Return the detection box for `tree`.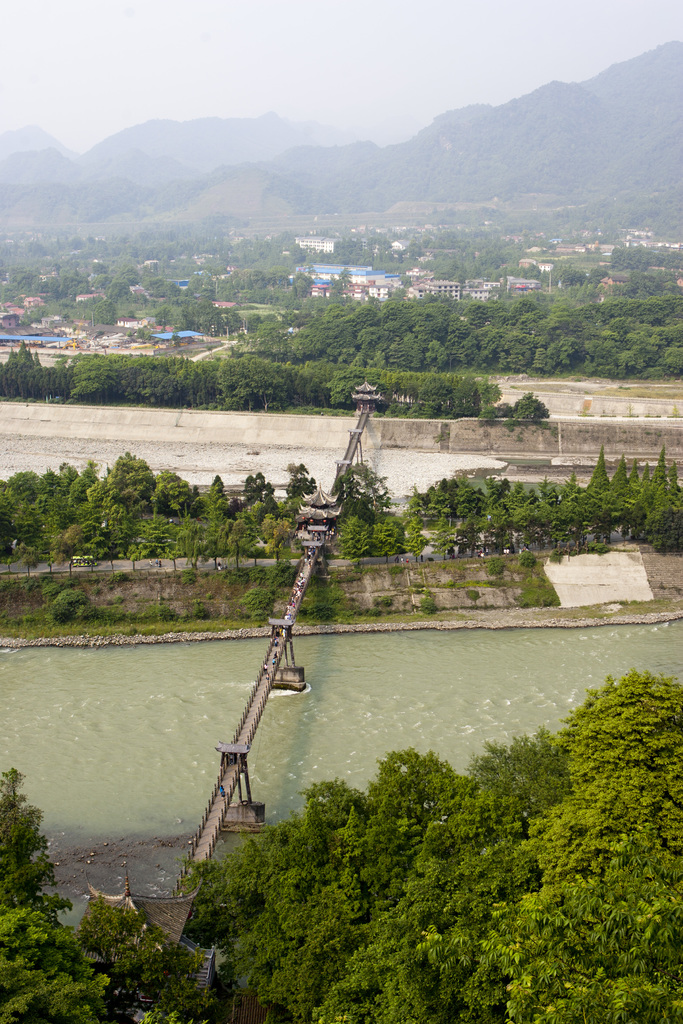
<bbox>411, 787, 518, 918</bbox>.
